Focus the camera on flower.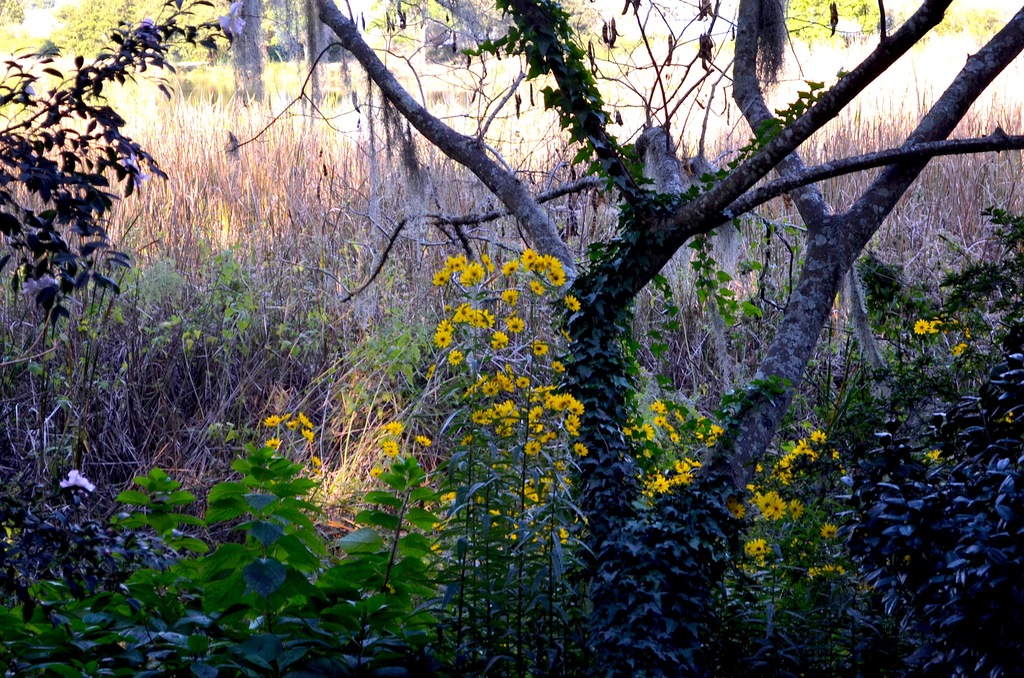
Focus region: {"x1": 521, "y1": 441, "x2": 541, "y2": 456}.
